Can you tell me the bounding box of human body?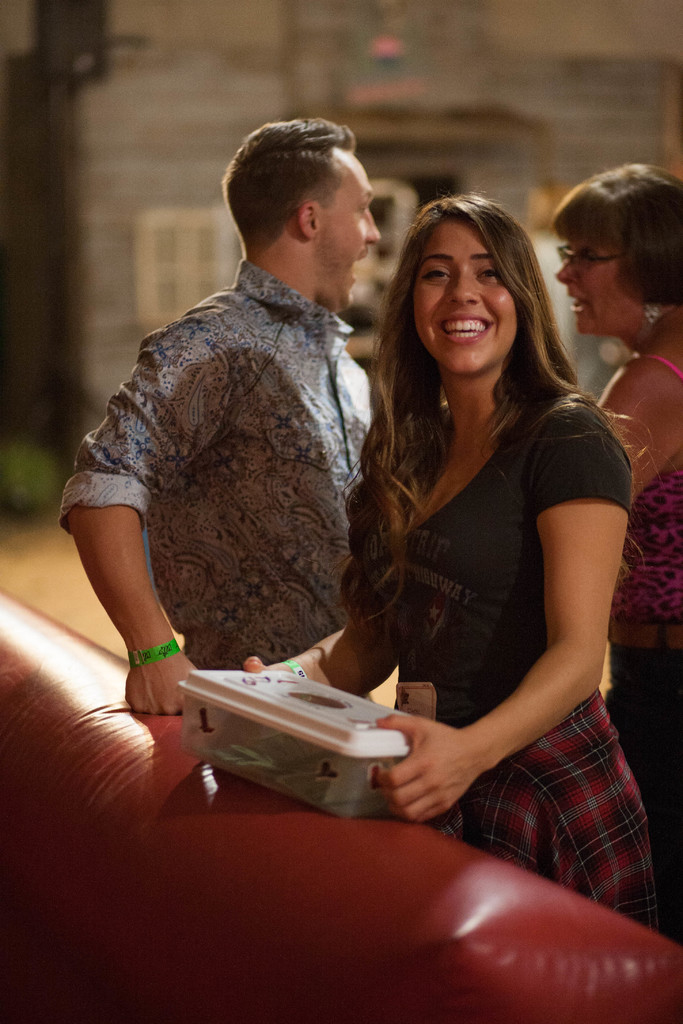
x1=546 y1=163 x2=682 y2=904.
